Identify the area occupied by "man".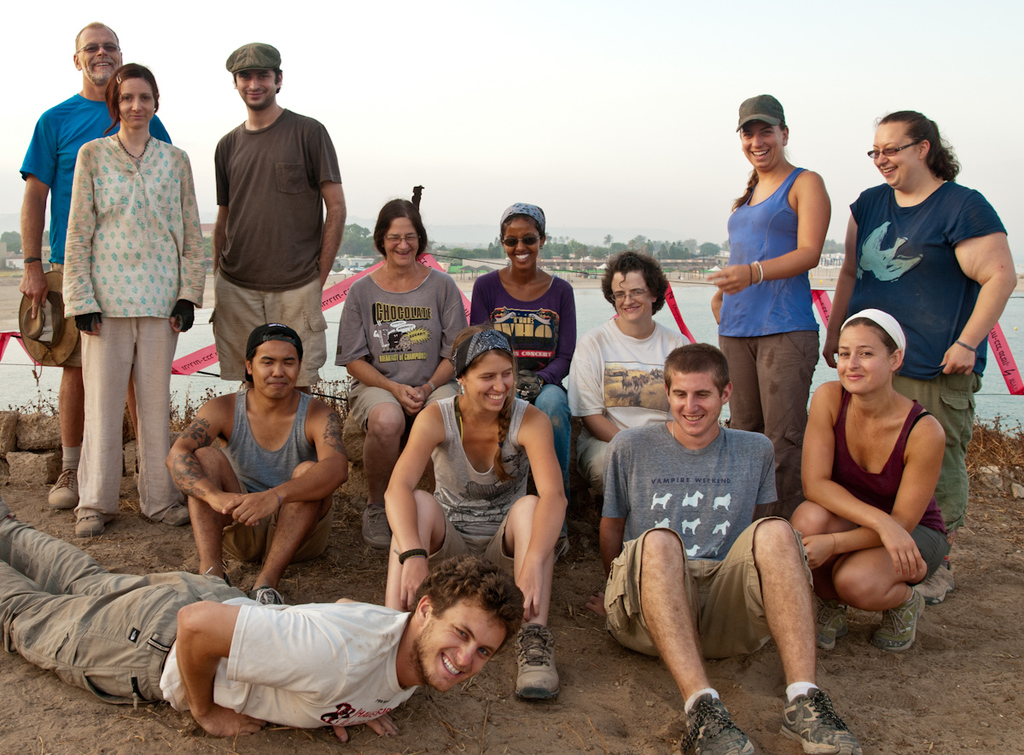
Area: crop(612, 355, 873, 753).
